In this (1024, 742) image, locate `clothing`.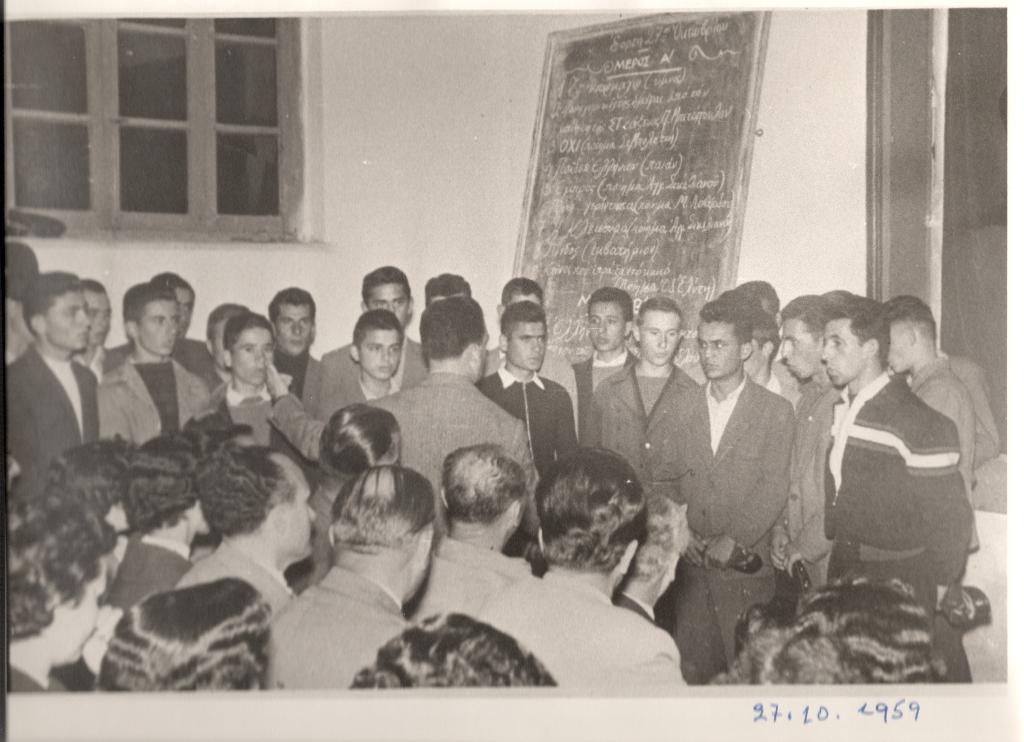
Bounding box: box(205, 380, 330, 487).
